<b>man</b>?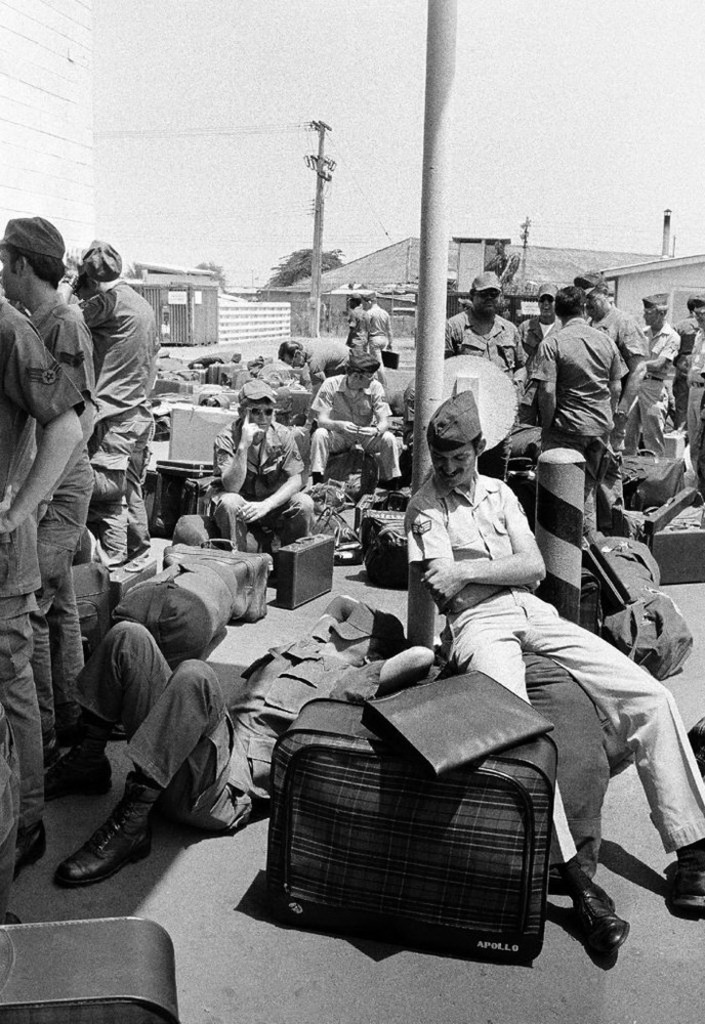
x1=358 y1=288 x2=396 y2=391
